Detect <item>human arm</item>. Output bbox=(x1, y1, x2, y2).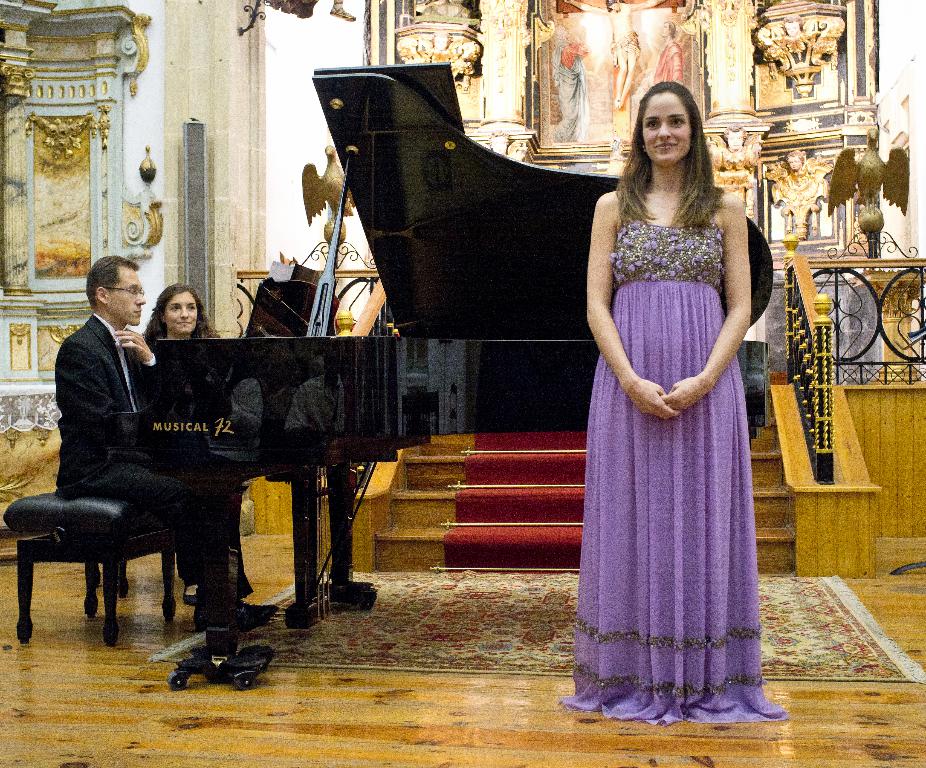
bbox=(105, 326, 160, 394).
